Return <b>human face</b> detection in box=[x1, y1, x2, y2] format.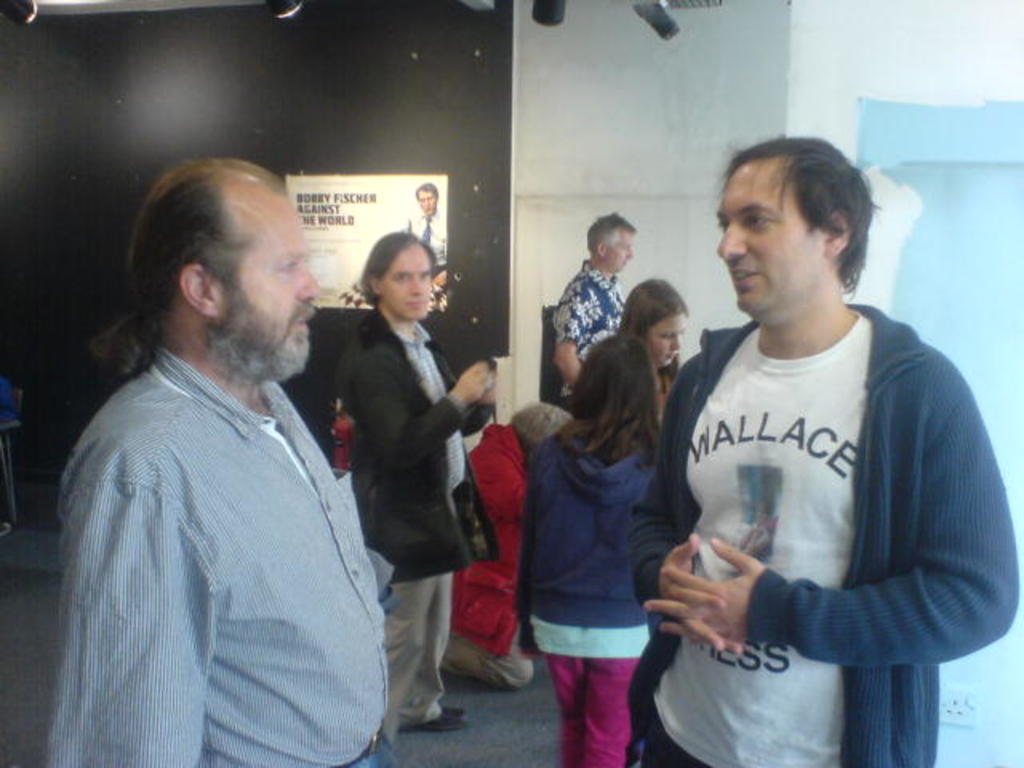
box=[715, 162, 819, 312].
